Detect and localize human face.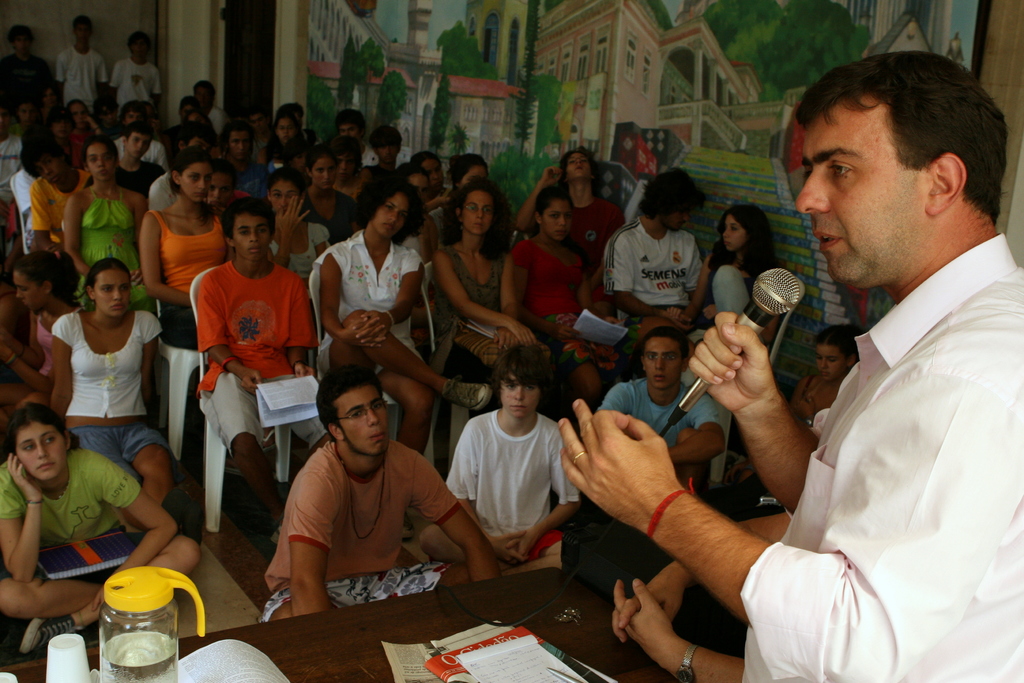
Localized at select_region(672, 204, 696, 238).
